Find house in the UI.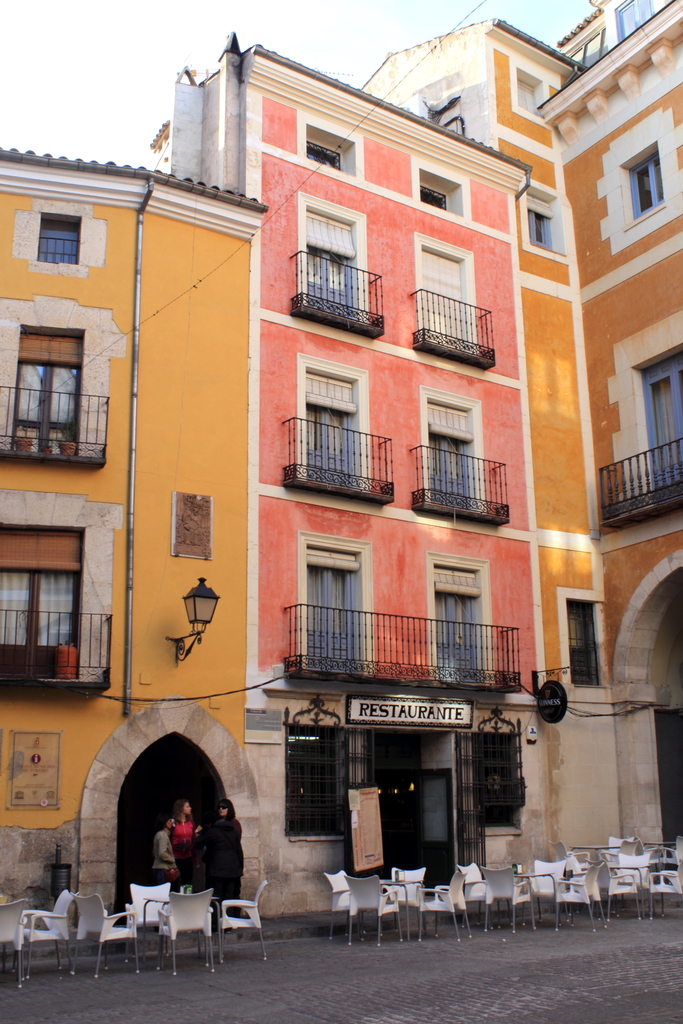
UI element at 547:0:682:857.
